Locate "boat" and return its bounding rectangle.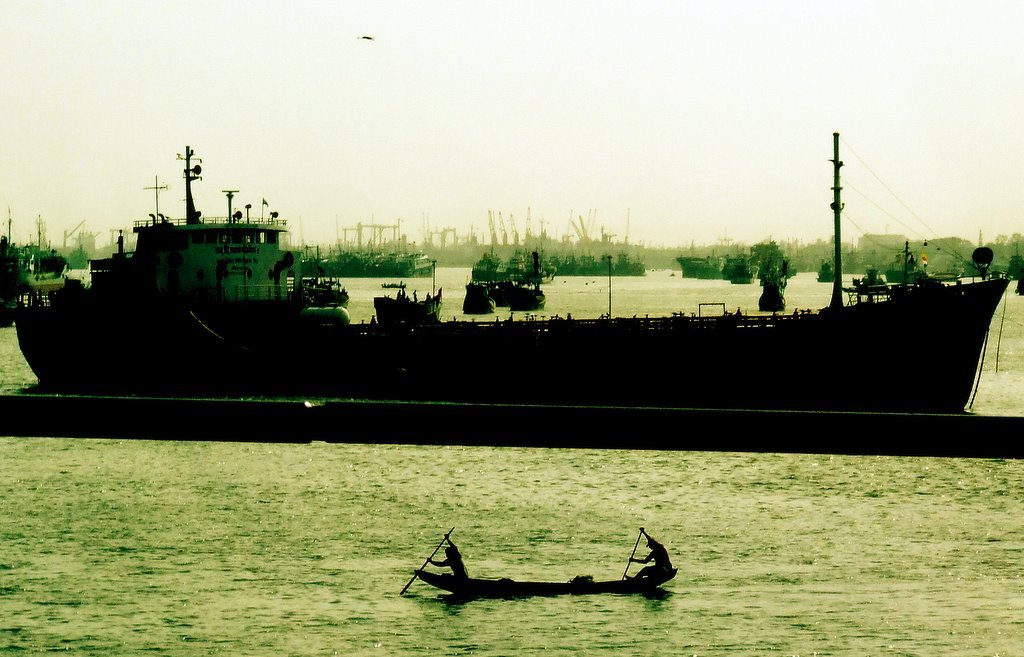
l=412, t=568, r=687, b=598.
